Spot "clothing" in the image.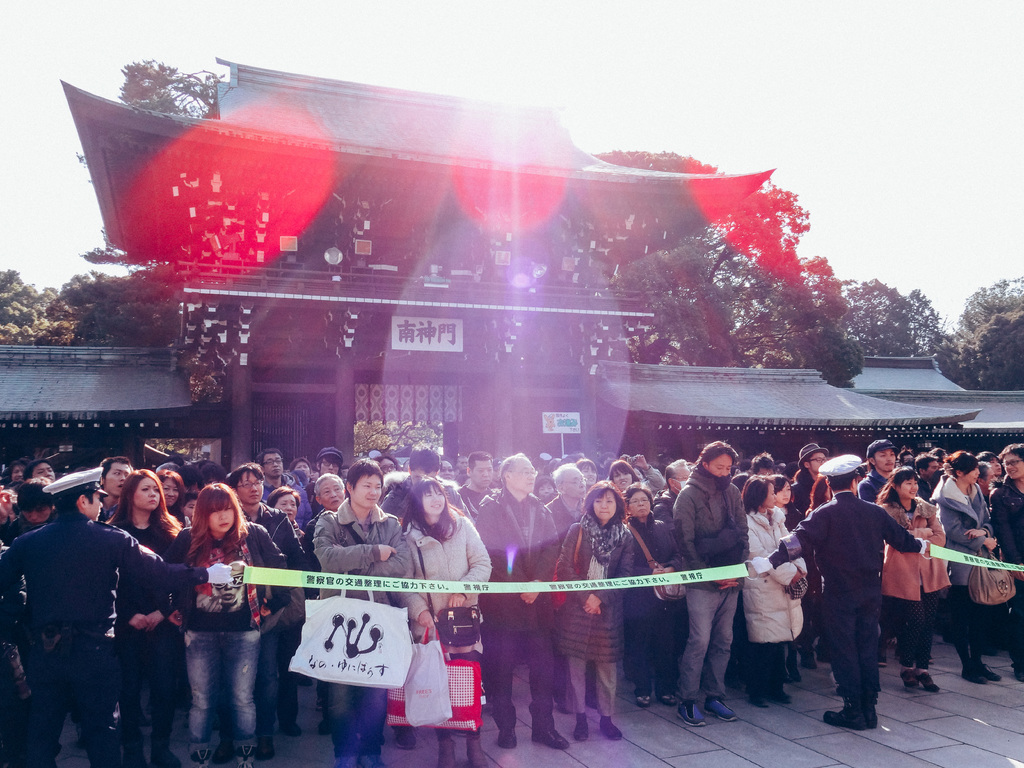
"clothing" found at bbox(470, 487, 561, 728).
